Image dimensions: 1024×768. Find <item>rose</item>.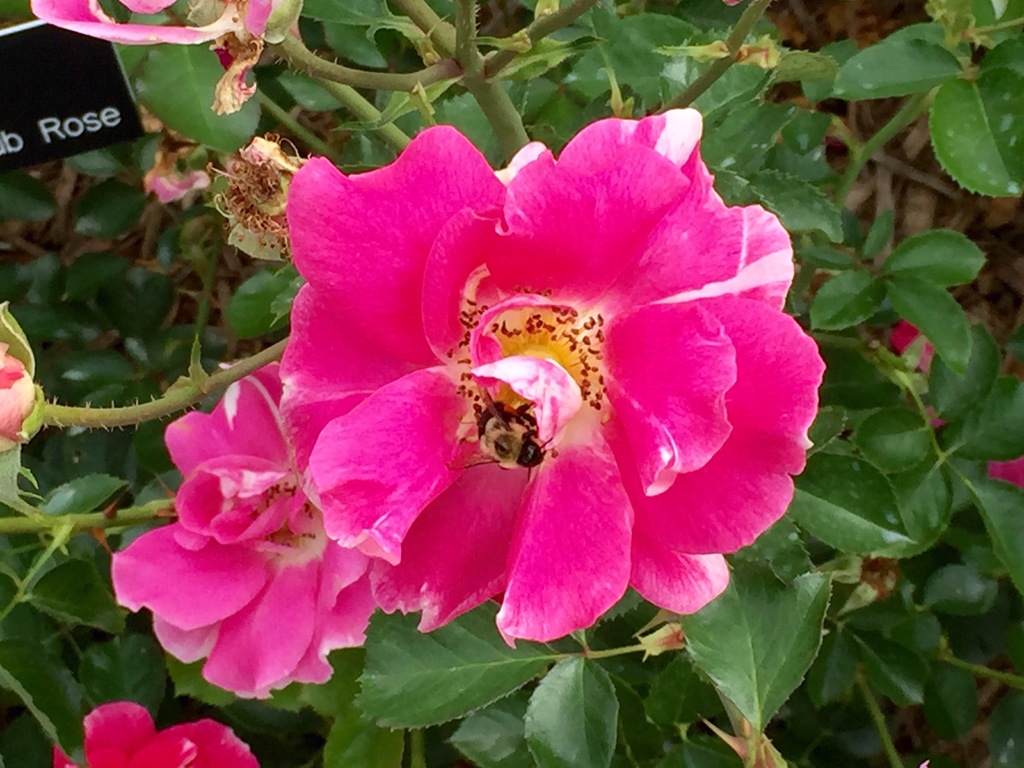
crop(29, 0, 276, 114).
